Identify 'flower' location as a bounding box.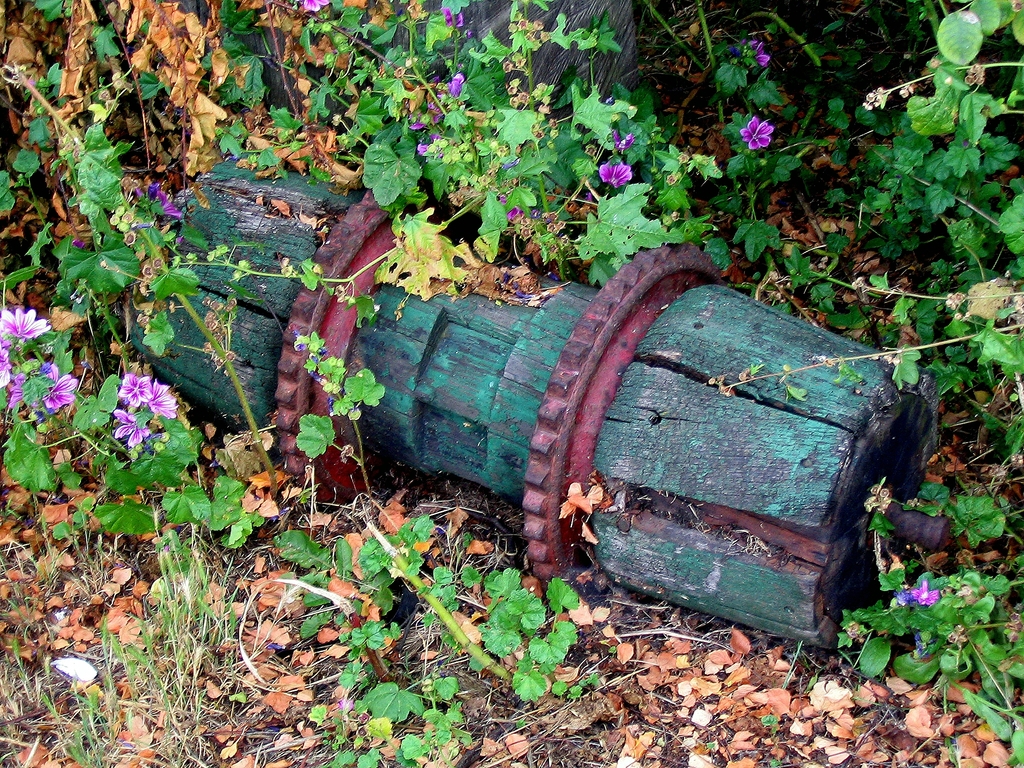
<region>5, 387, 29, 419</region>.
